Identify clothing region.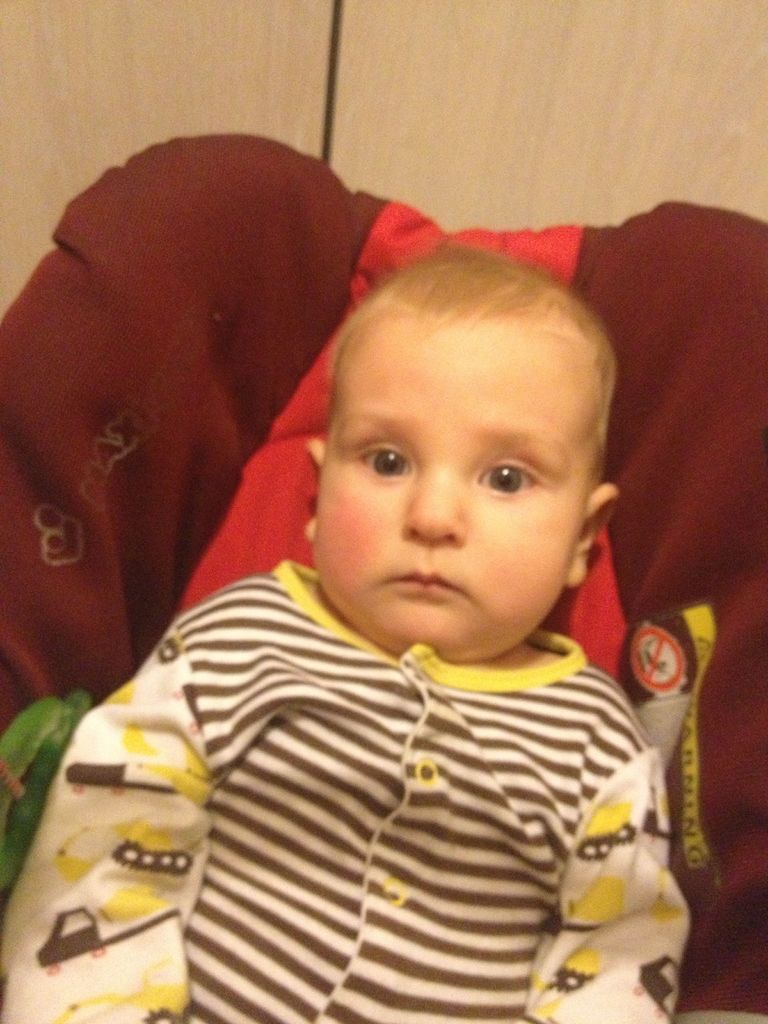
Region: 0 554 699 1023.
